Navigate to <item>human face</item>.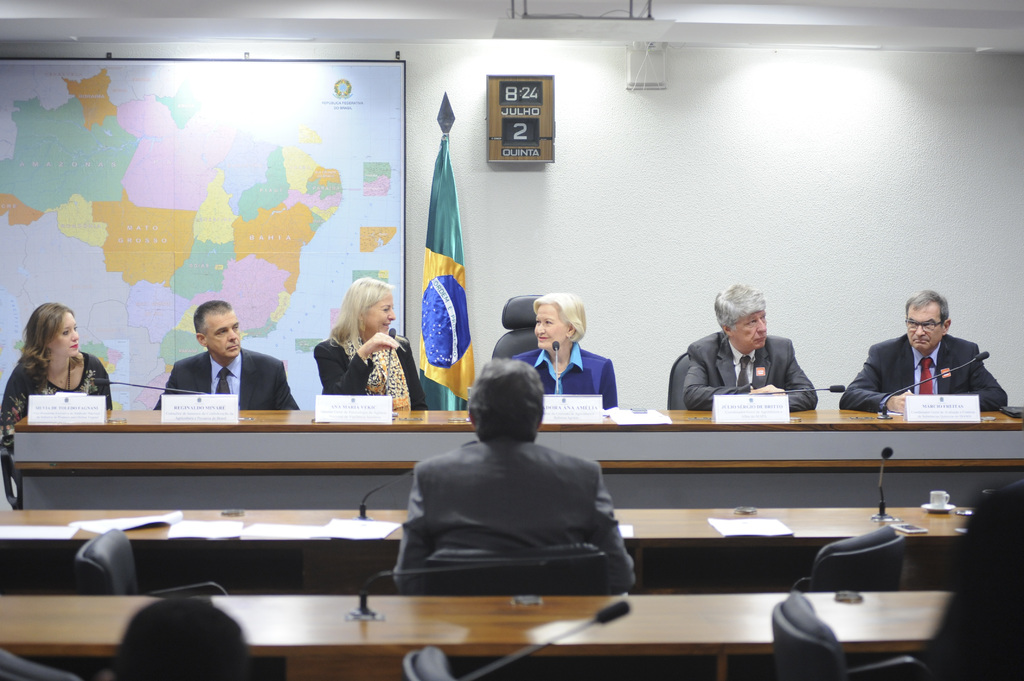
Navigation target: 47:311:80:355.
